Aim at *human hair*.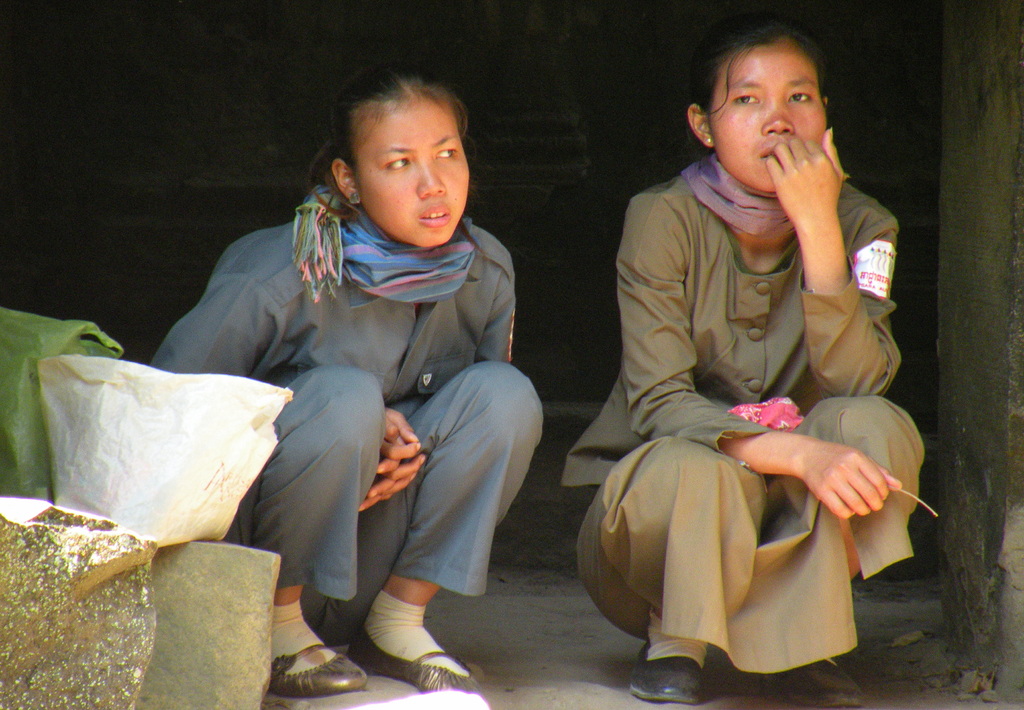
Aimed at {"left": 697, "top": 29, "right": 837, "bottom": 113}.
